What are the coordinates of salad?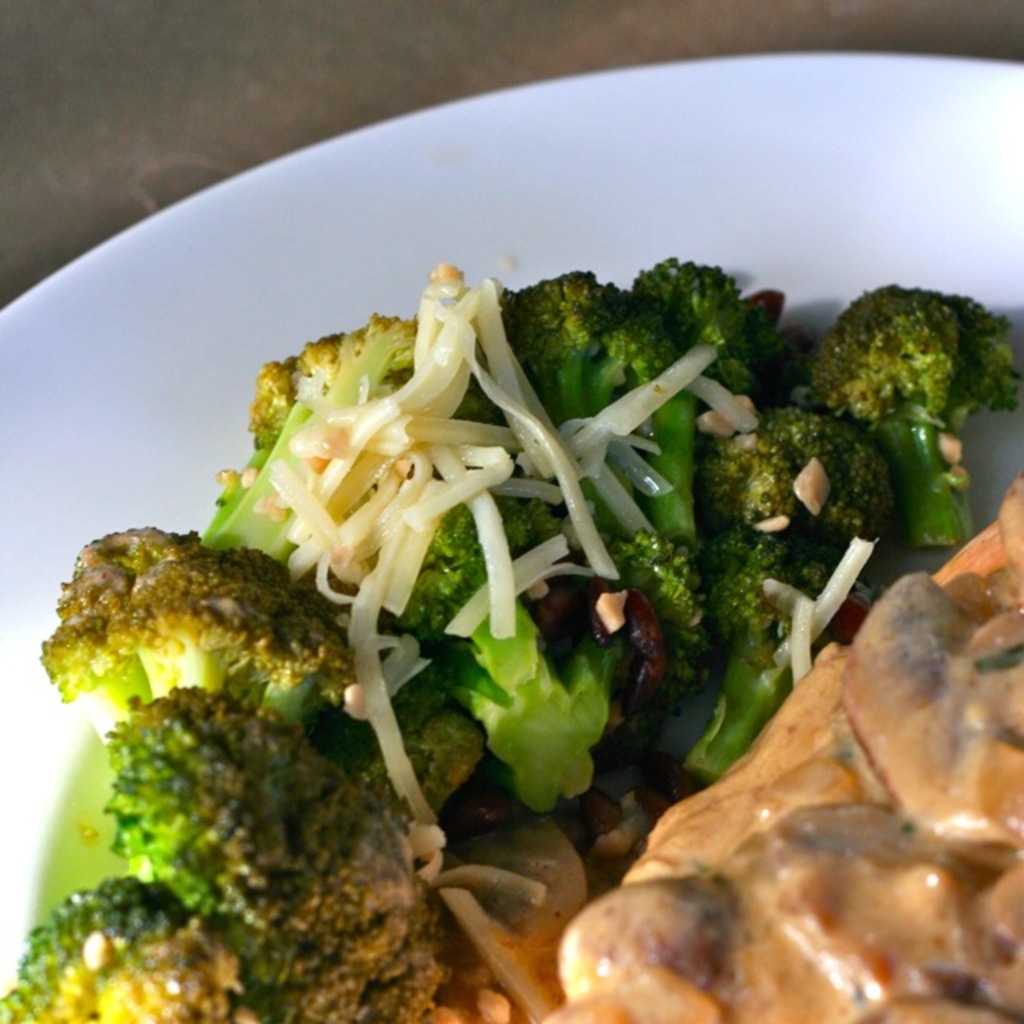
detection(0, 242, 1022, 1022).
